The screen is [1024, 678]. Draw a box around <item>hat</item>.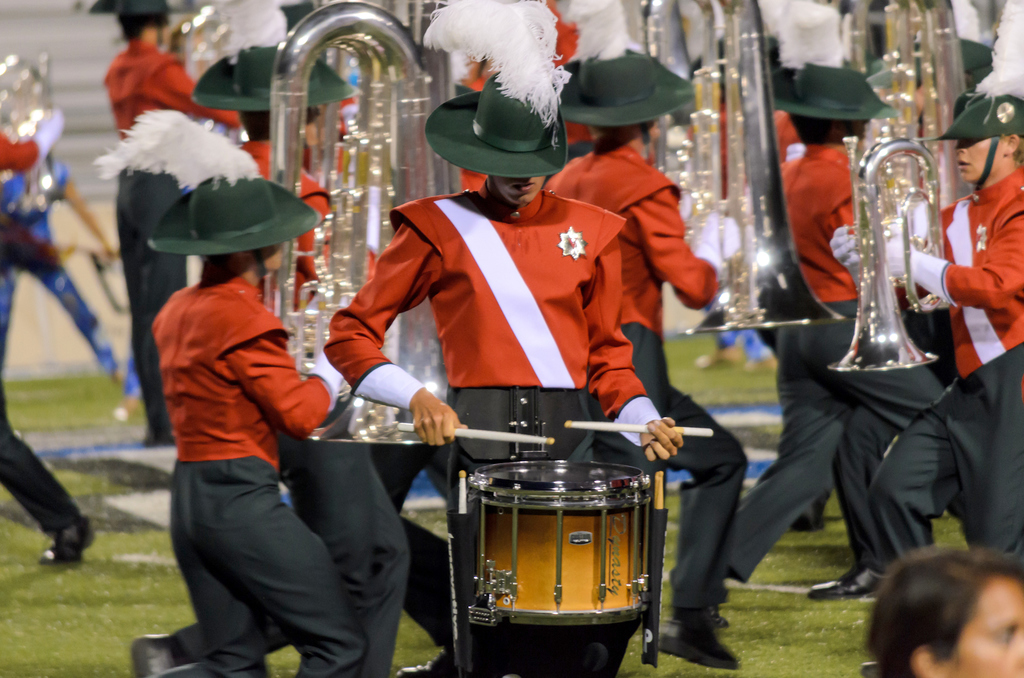
bbox=[138, 168, 319, 257].
